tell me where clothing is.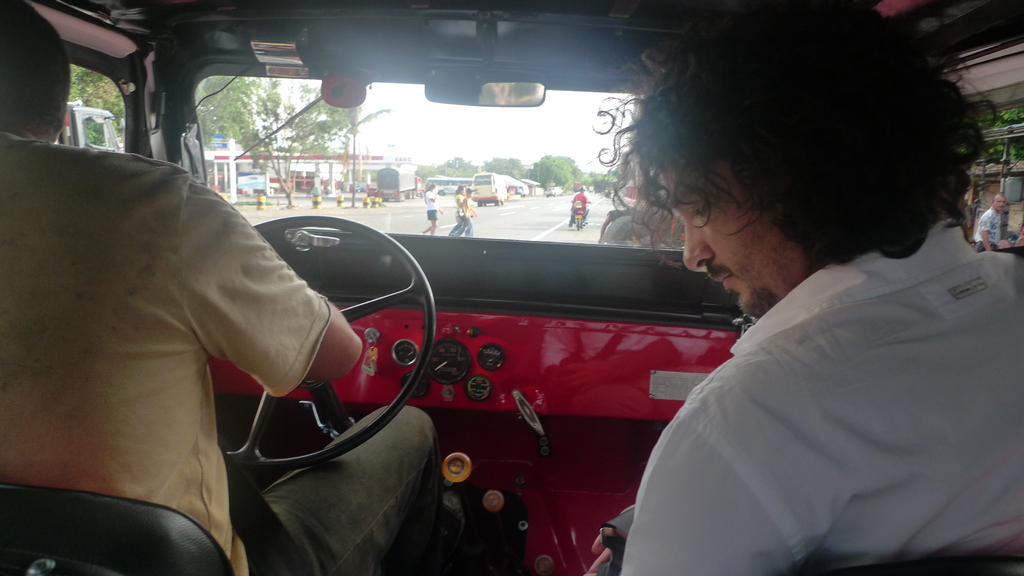
clothing is at 0:137:447:575.
